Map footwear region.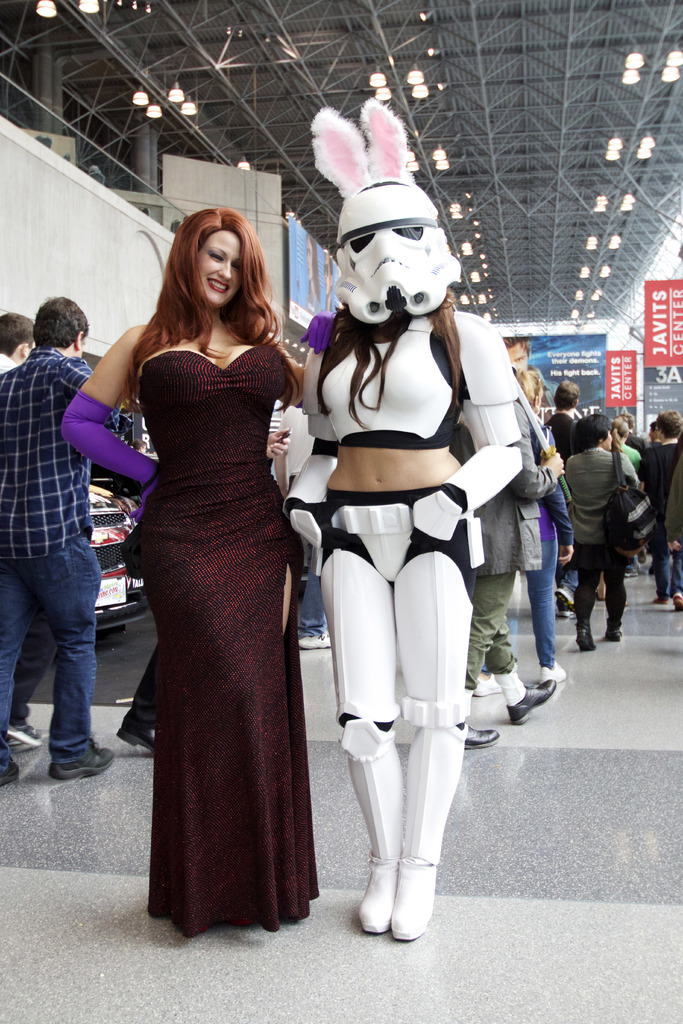
Mapped to select_region(3, 719, 52, 743).
